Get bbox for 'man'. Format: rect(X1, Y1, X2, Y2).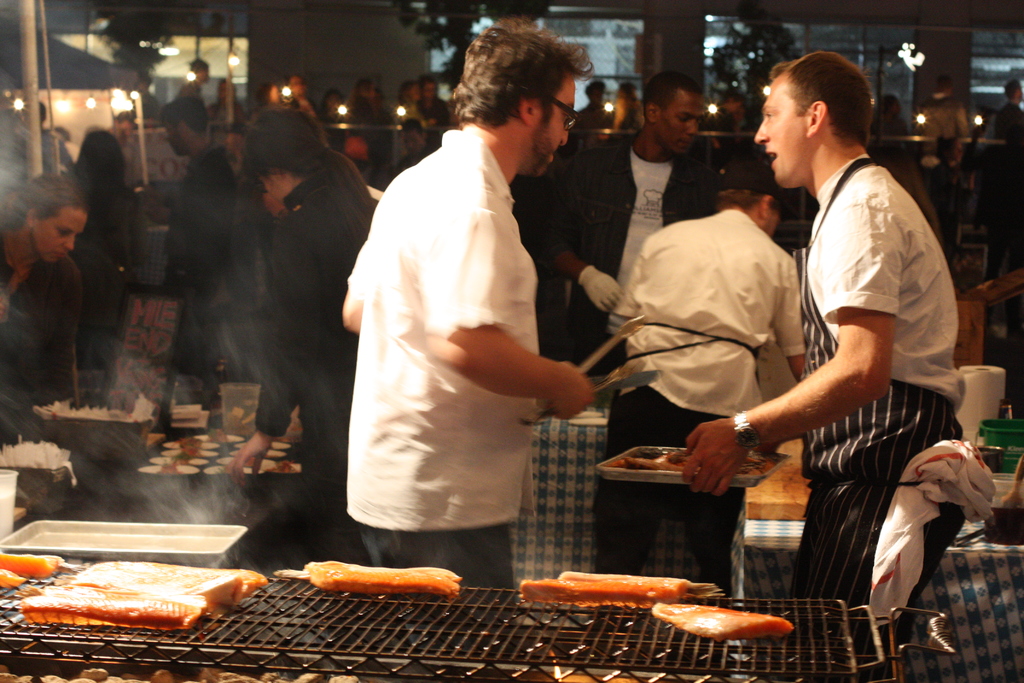
rect(609, 76, 629, 126).
